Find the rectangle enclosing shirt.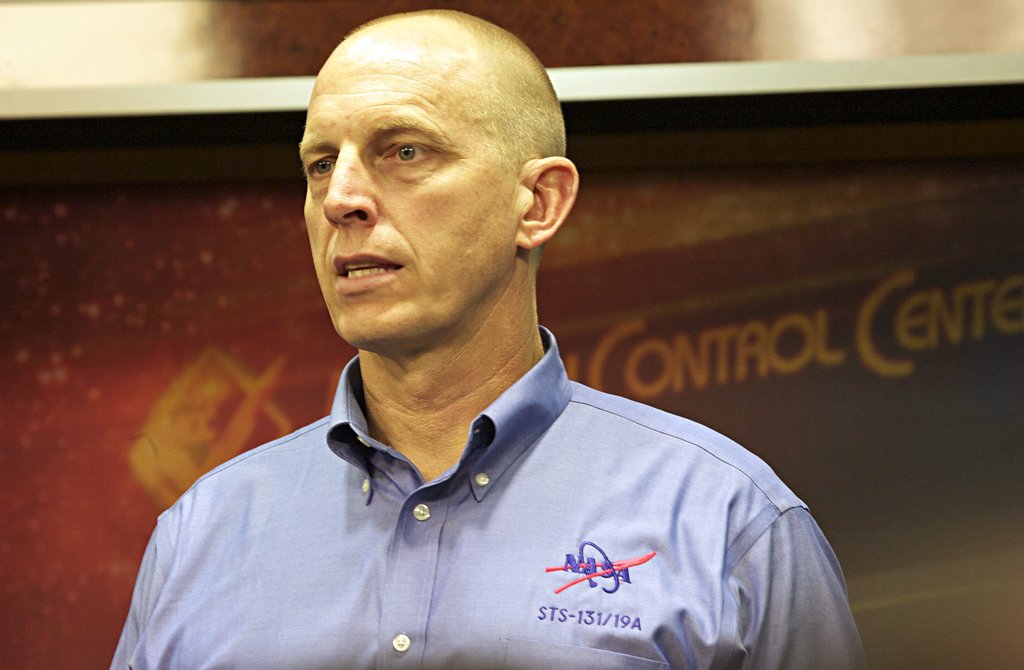
101:322:868:669.
